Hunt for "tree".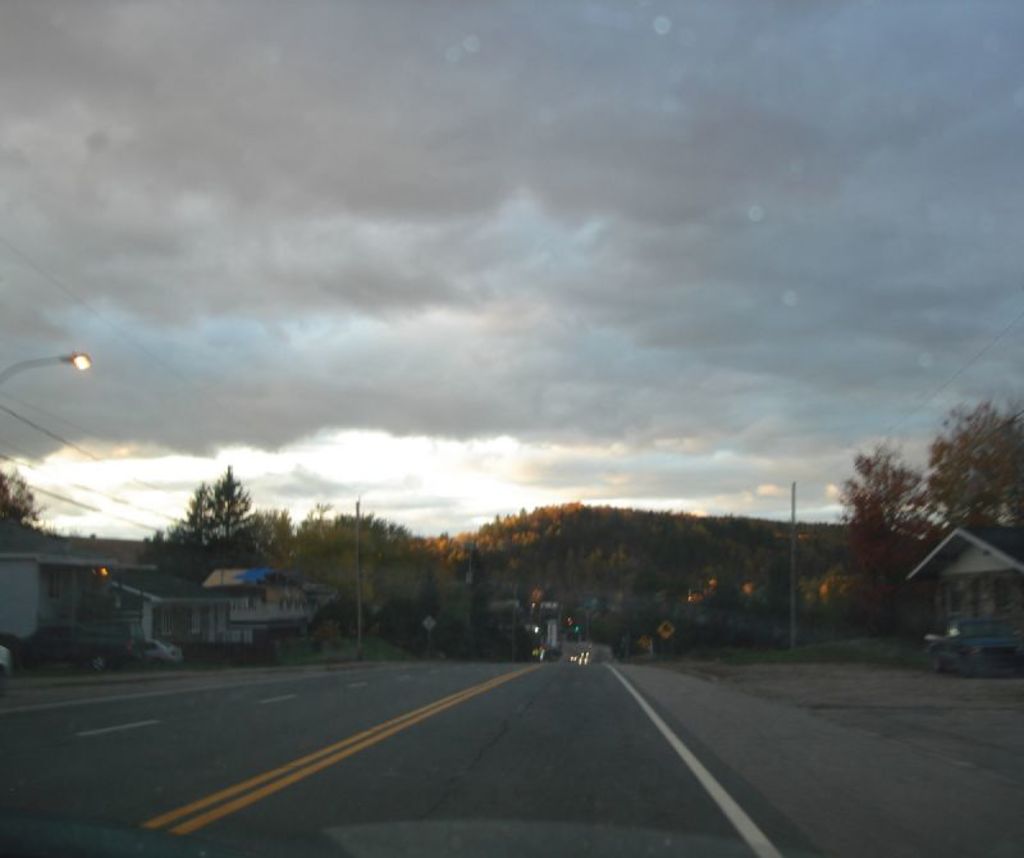
Hunted down at l=819, t=449, r=945, b=645.
